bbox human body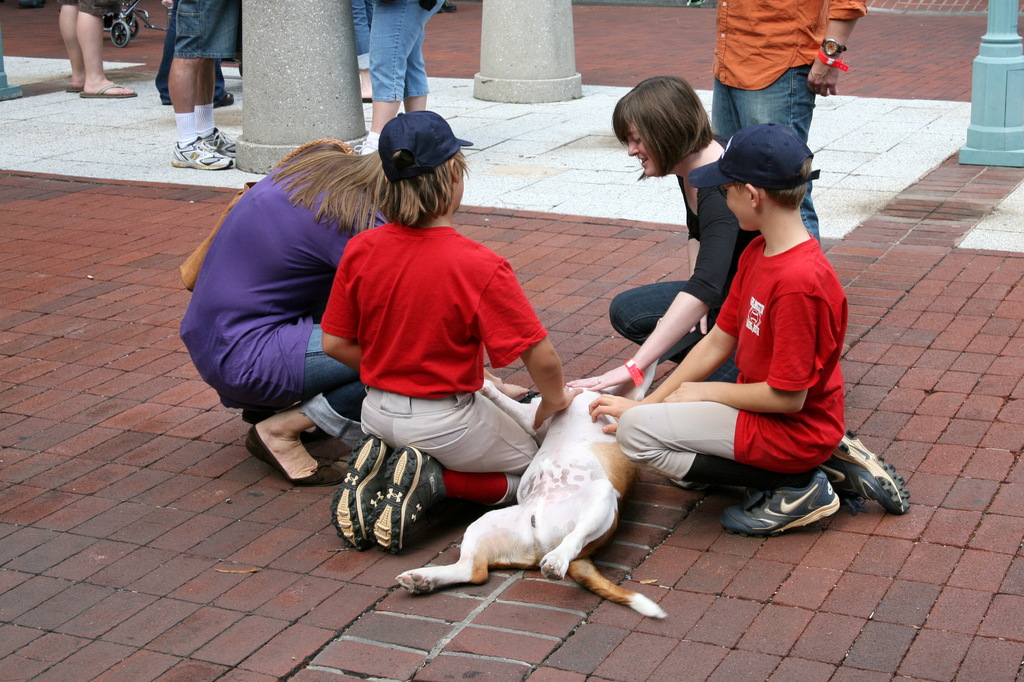
region(710, 0, 859, 251)
